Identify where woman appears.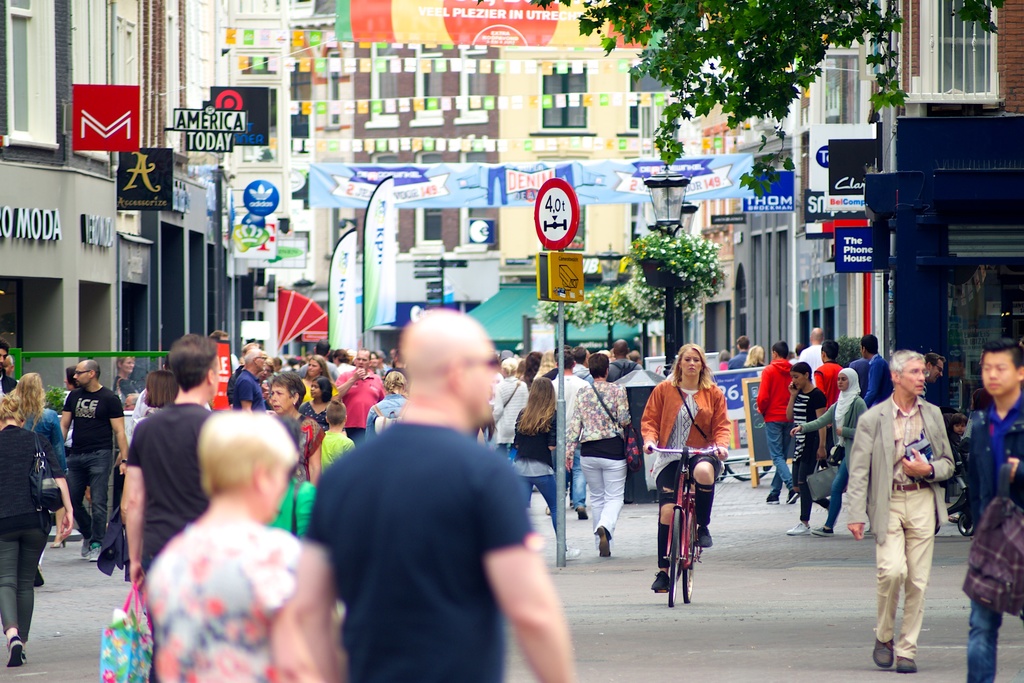
Appears at bbox(779, 363, 832, 537).
